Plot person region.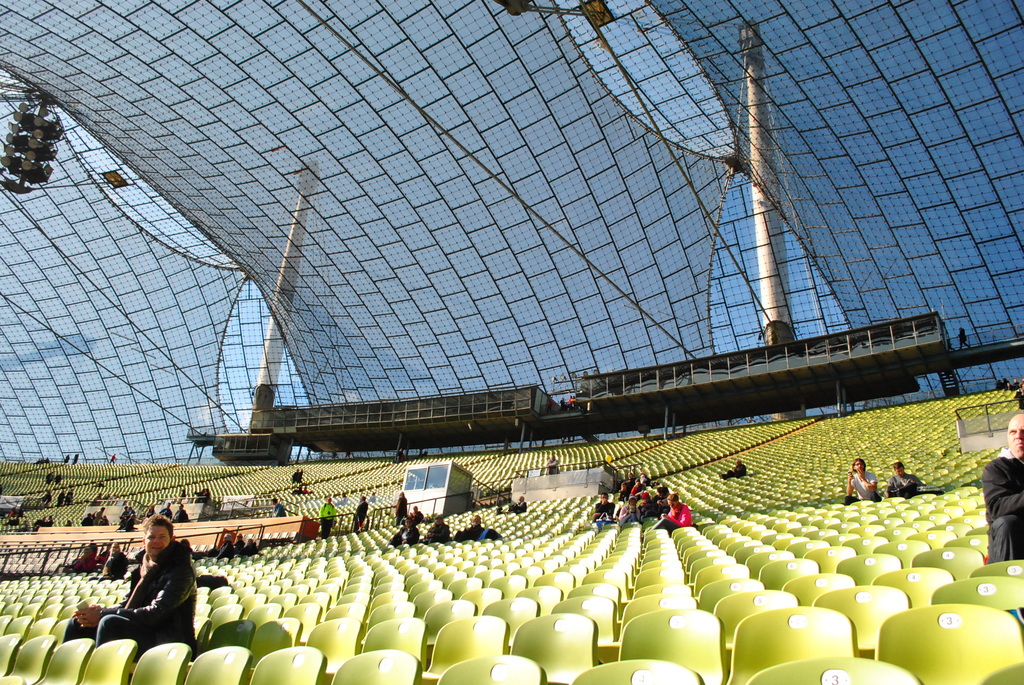
Plotted at <box>454,514,511,549</box>.
